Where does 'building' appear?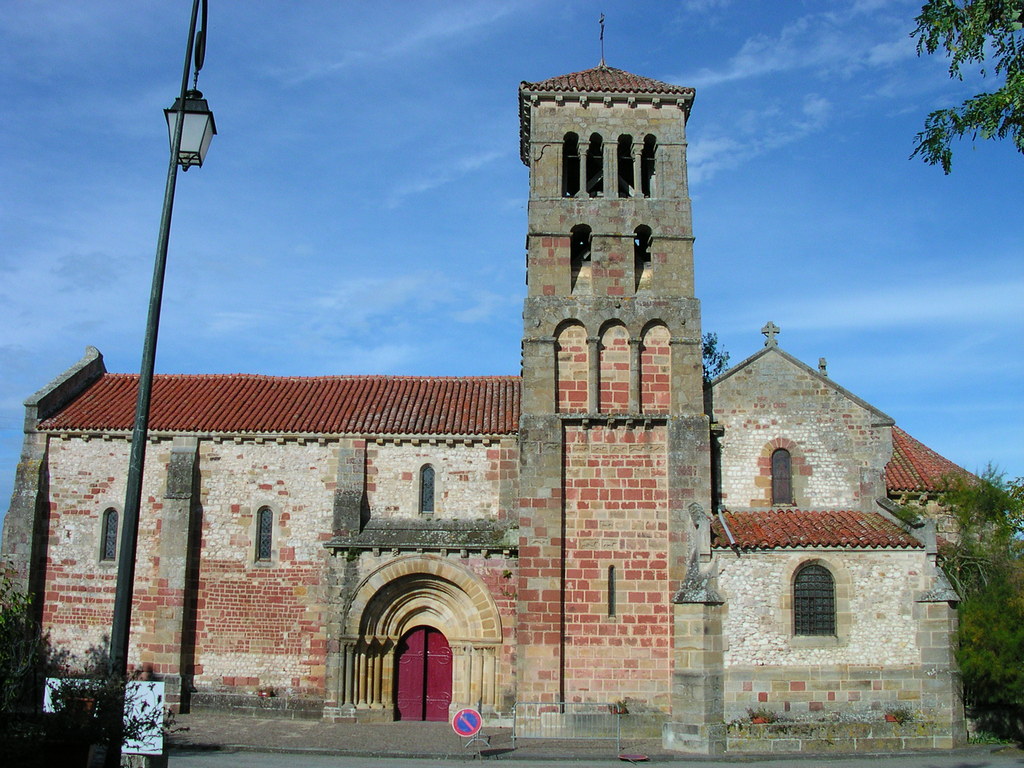
Appears at 0 61 1023 758.
